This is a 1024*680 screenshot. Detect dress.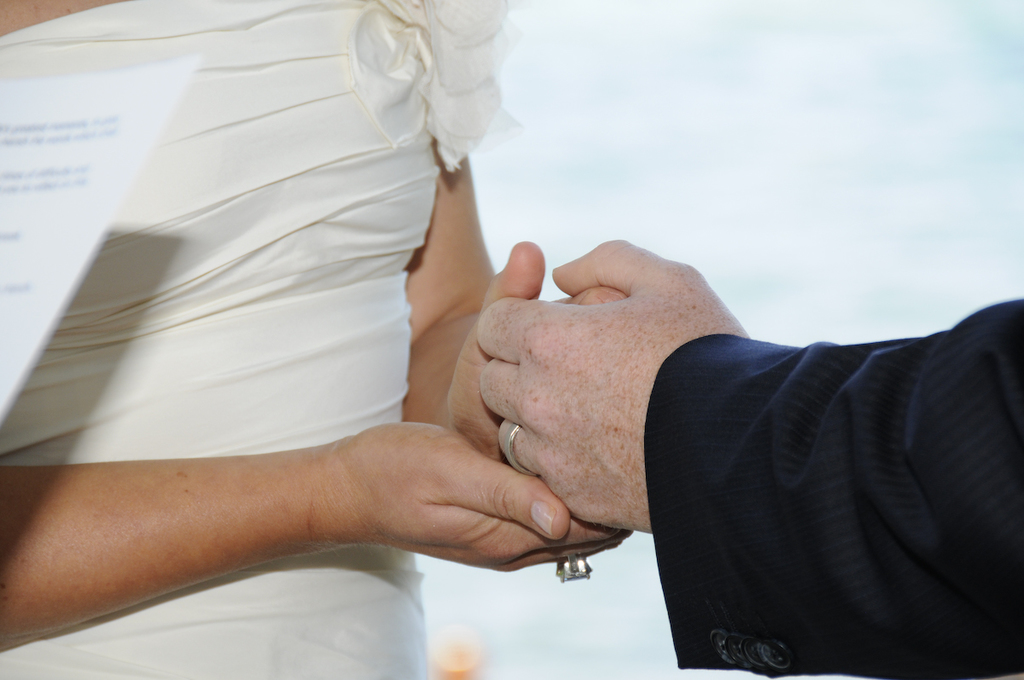
BBox(0, 0, 528, 679).
